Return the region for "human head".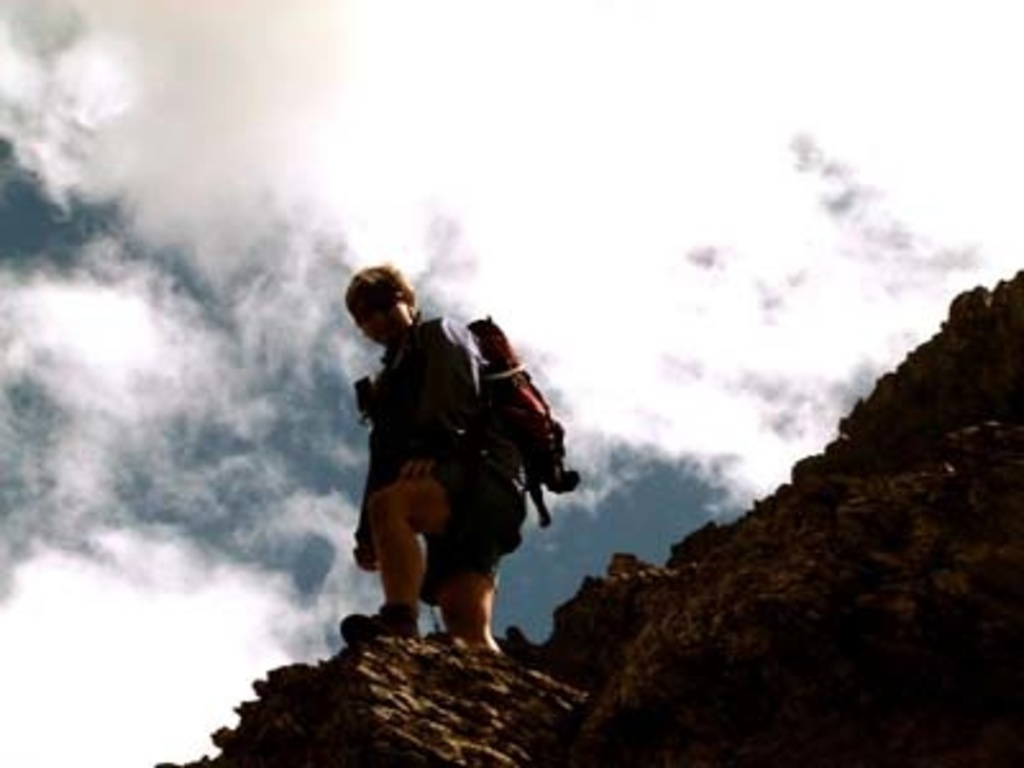
(333, 253, 435, 361).
